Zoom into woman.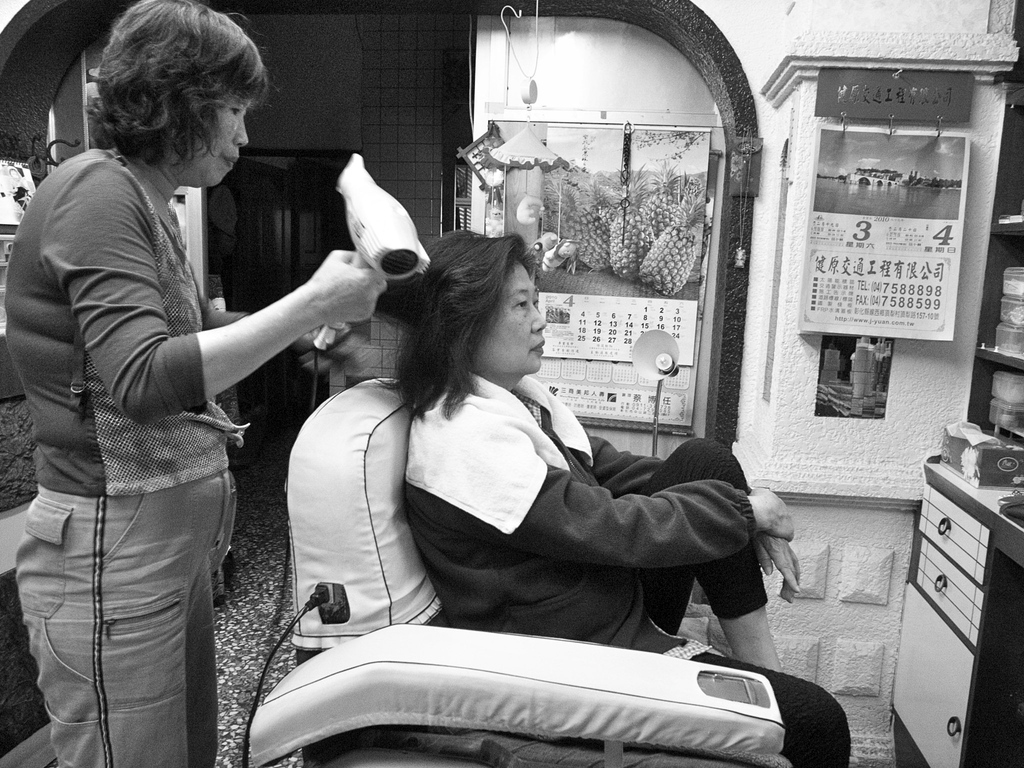
Zoom target: (left=5, top=0, right=388, bottom=767).
